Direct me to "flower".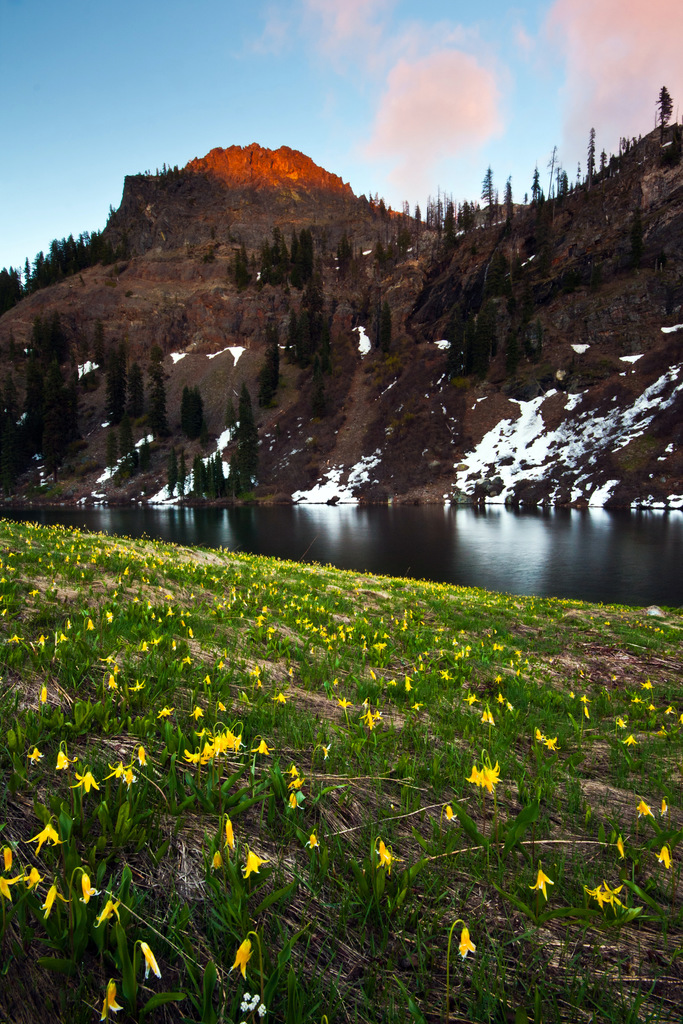
Direction: pyautogui.locateOnScreen(255, 735, 271, 753).
